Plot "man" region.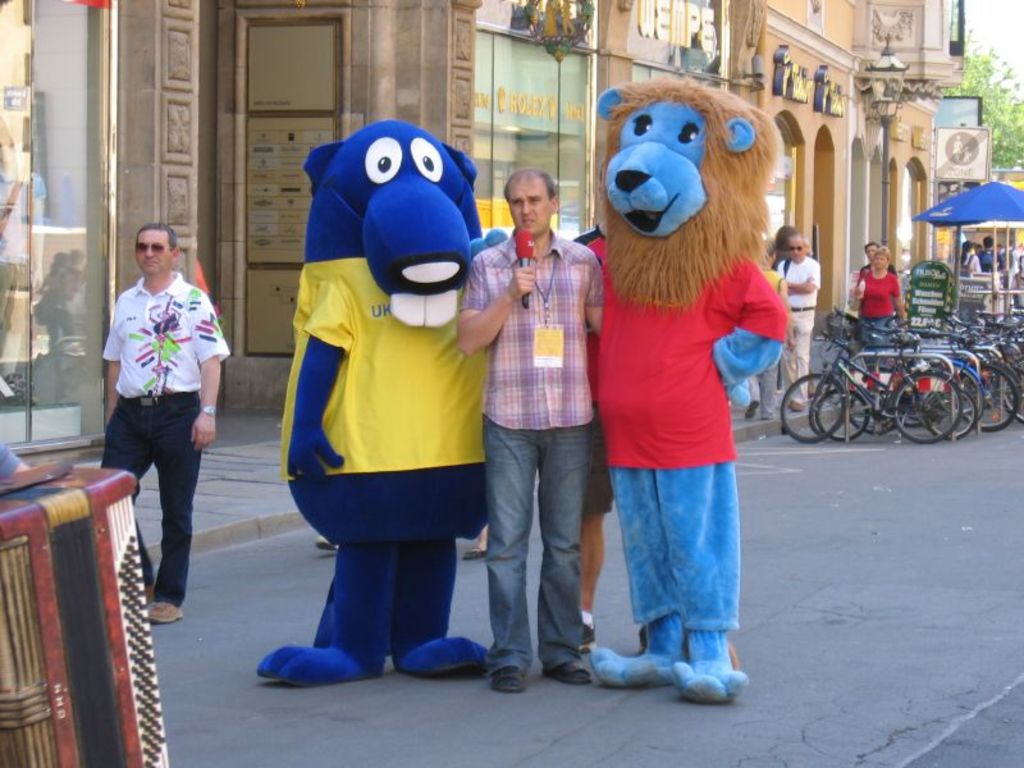
Plotted at left=84, top=215, right=234, bottom=622.
